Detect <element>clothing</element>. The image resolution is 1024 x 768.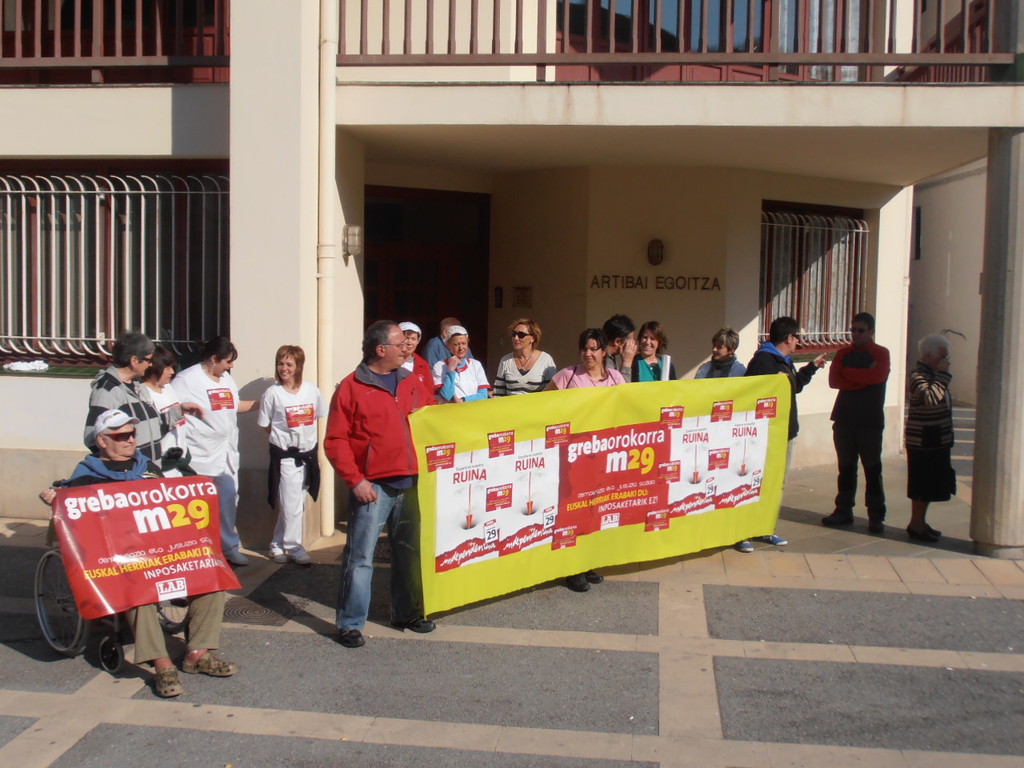
crop(176, 370, 235, 562).
